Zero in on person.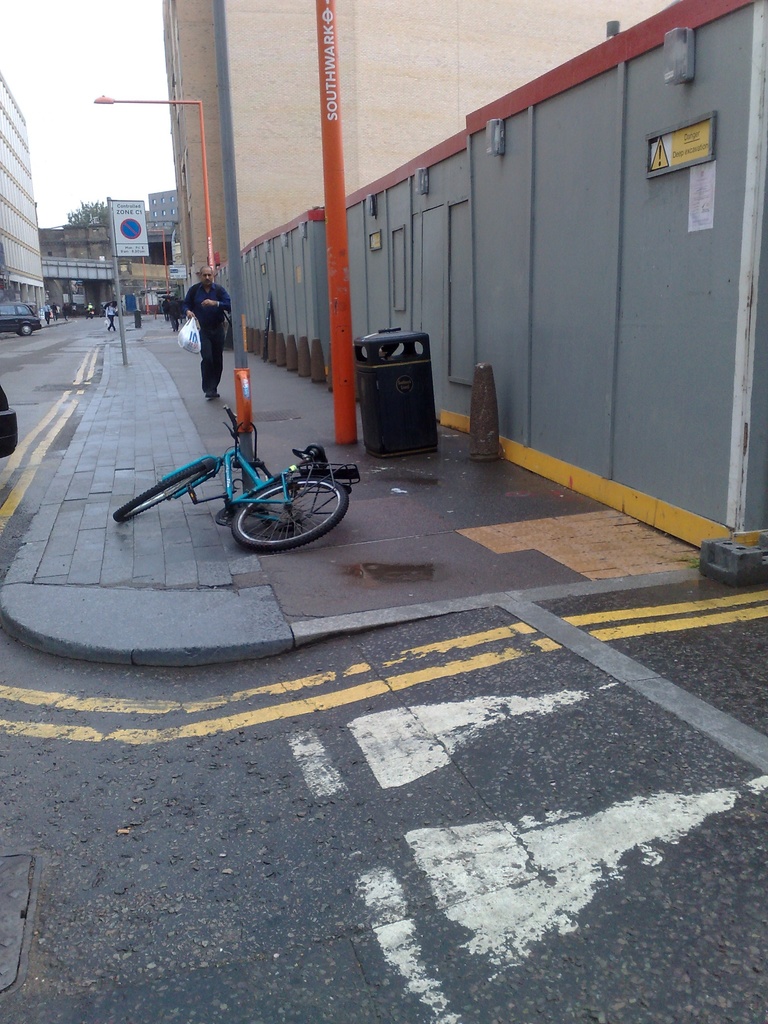
Zeroed in: <region>174, 260, 237, 411</region>.
